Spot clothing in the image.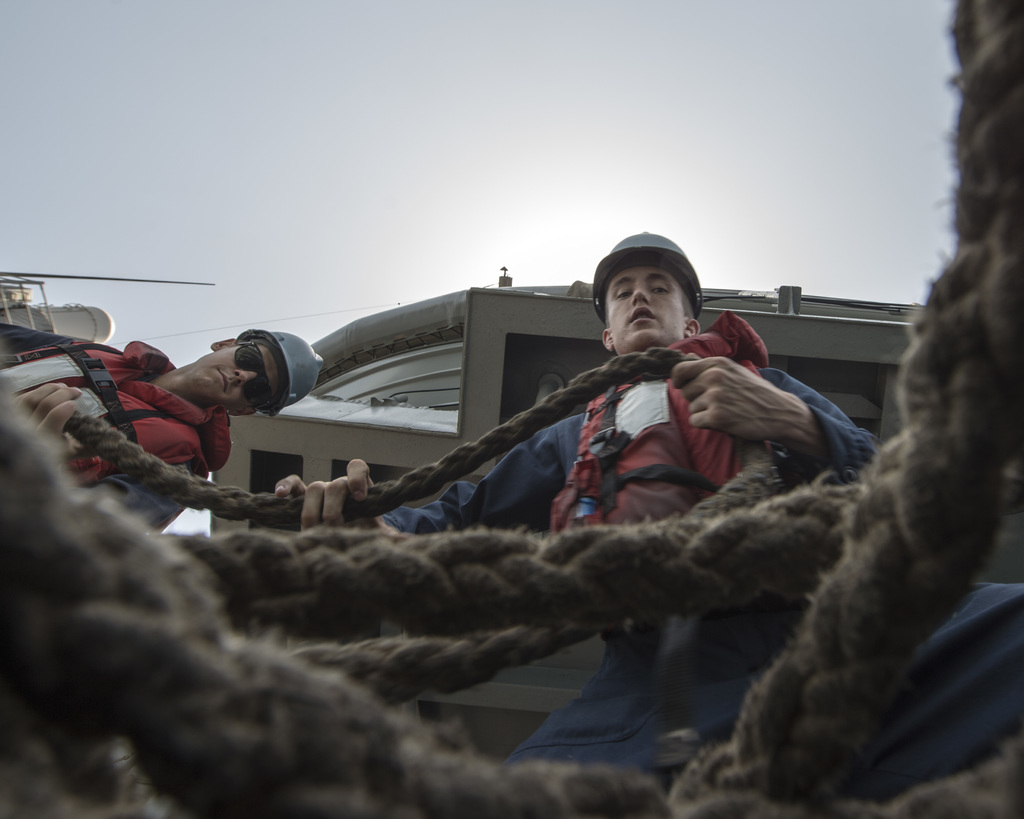
clothing found at (377,343,1023,811).
